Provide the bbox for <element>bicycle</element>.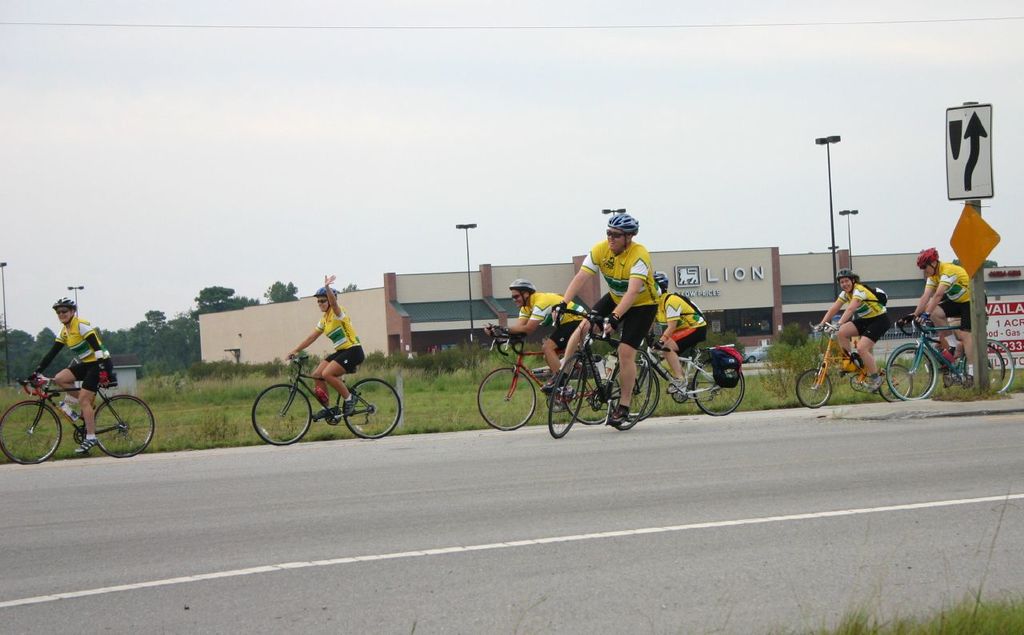
<region>240, 347, 398, 443</region>.
